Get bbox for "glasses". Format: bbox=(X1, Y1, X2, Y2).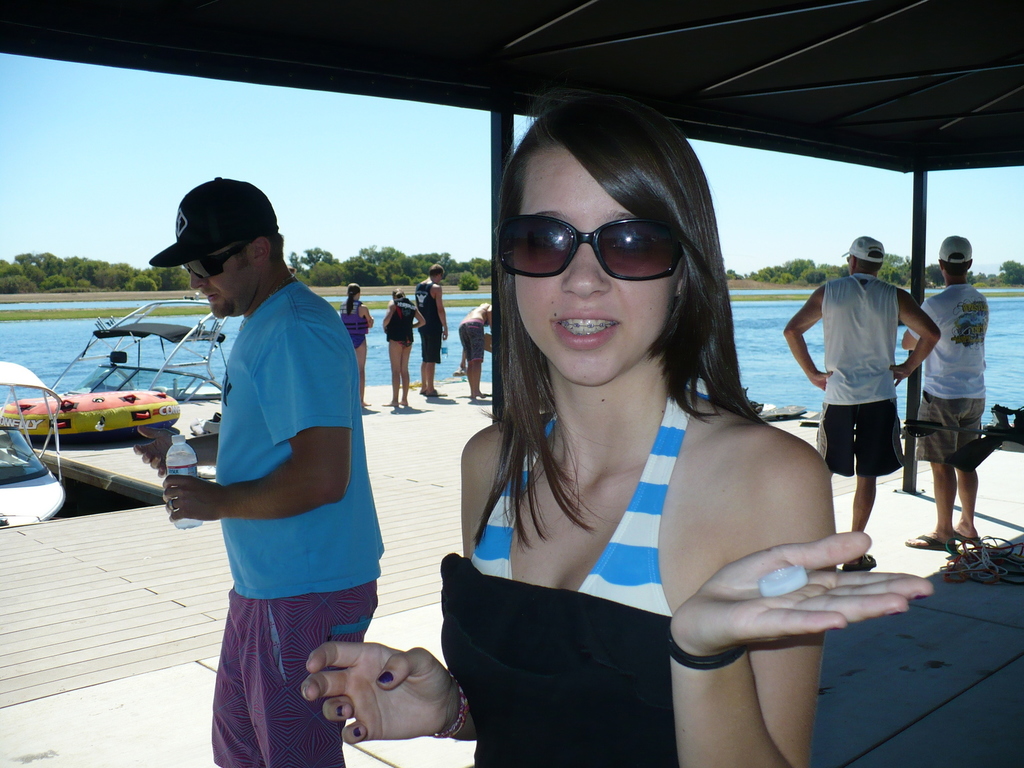
bbox=(510, 226, 699, 287).
